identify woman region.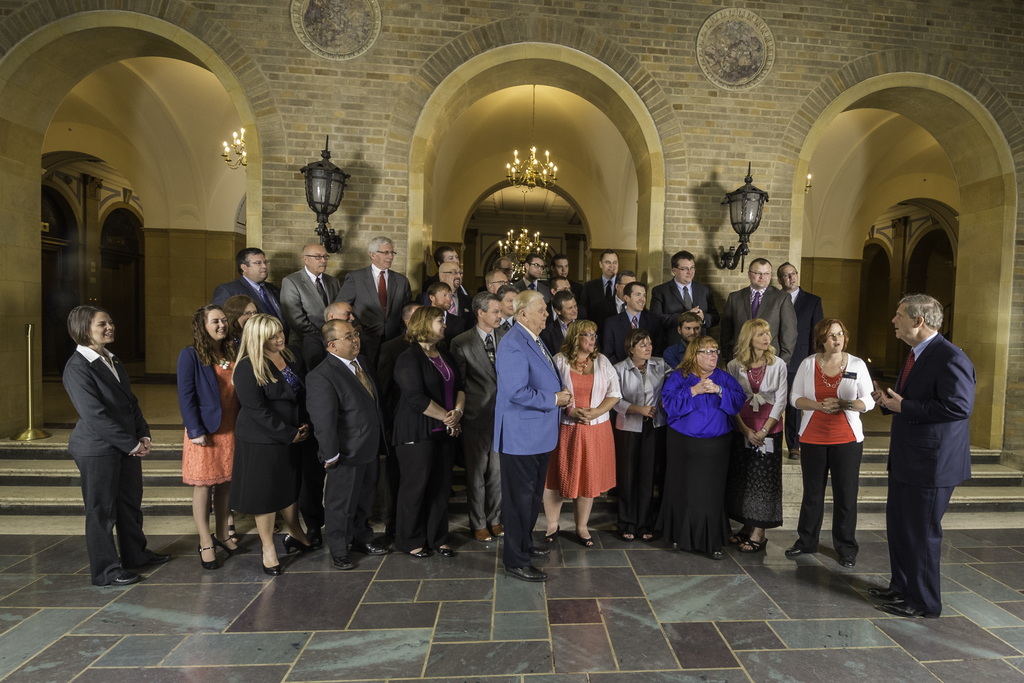
Region: <box>179,303,255,578</box>.
